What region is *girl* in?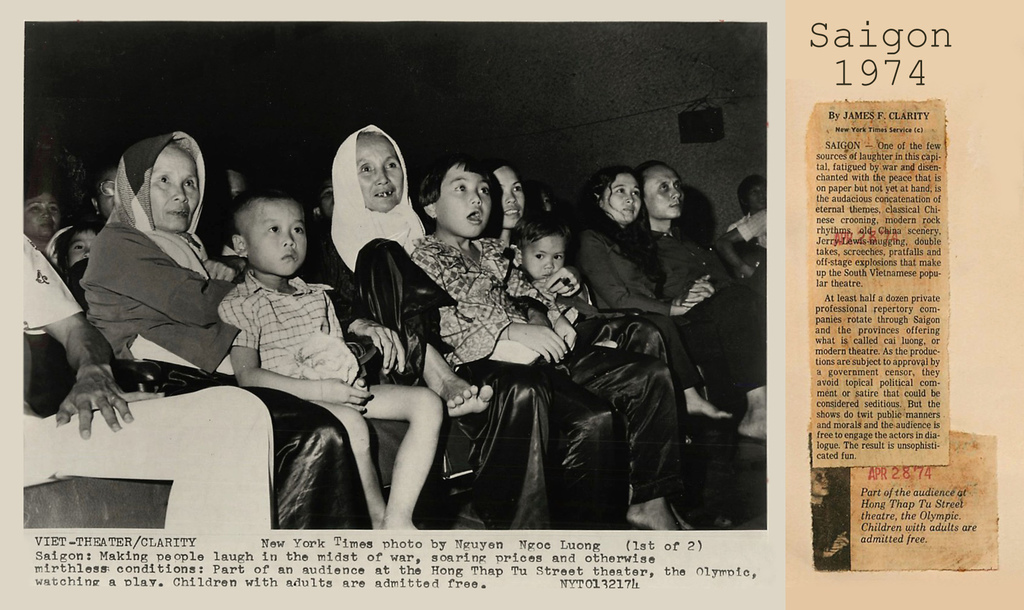
<bbox>411, 148, 694, 530</bbox>.
